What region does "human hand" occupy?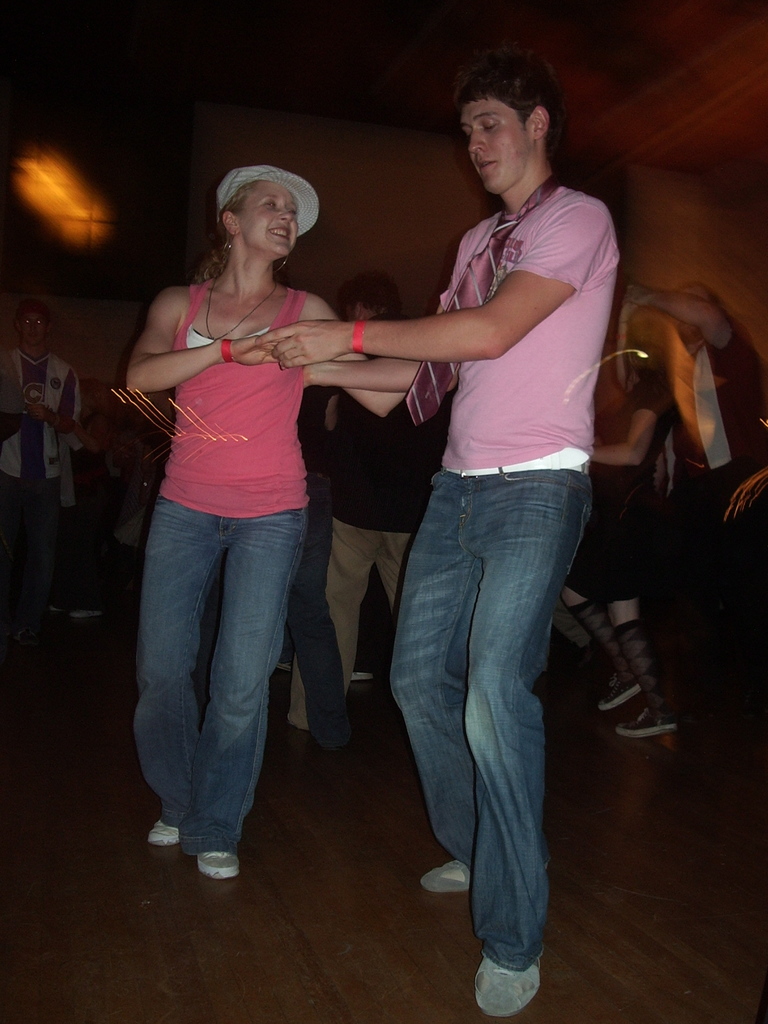
[x1=255, y1=320, x2=348, y2=369].
